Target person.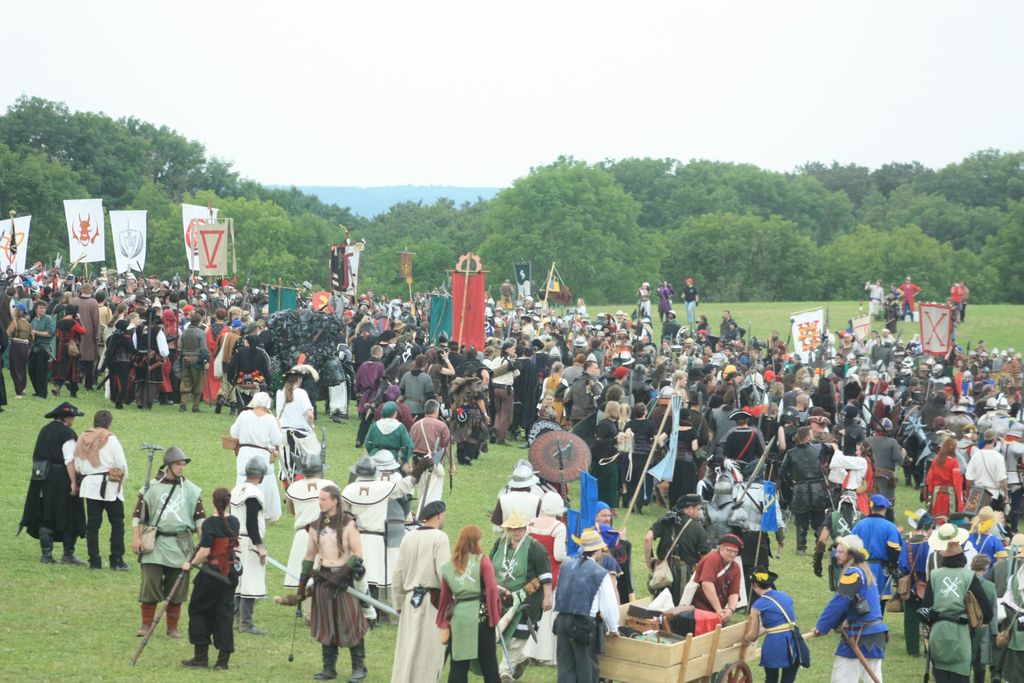
Target region: bbox=[287, 486, 362, 673].
